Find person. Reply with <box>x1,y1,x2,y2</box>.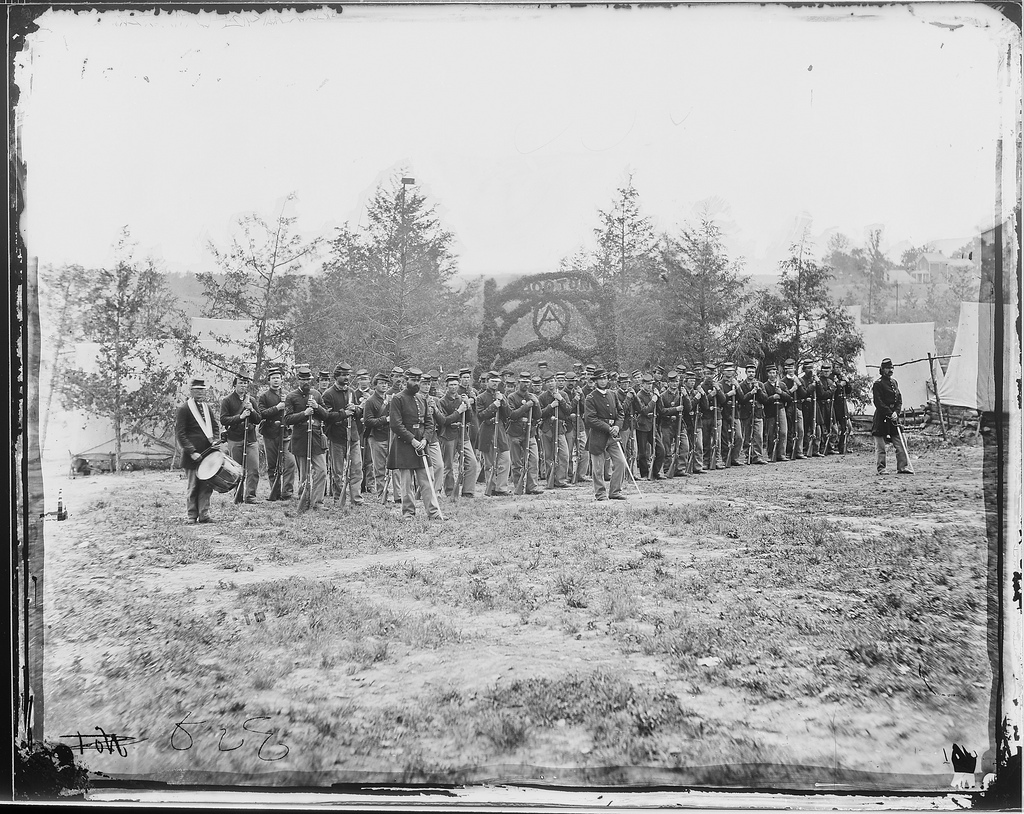
<box>440,375,481,501</box>.
